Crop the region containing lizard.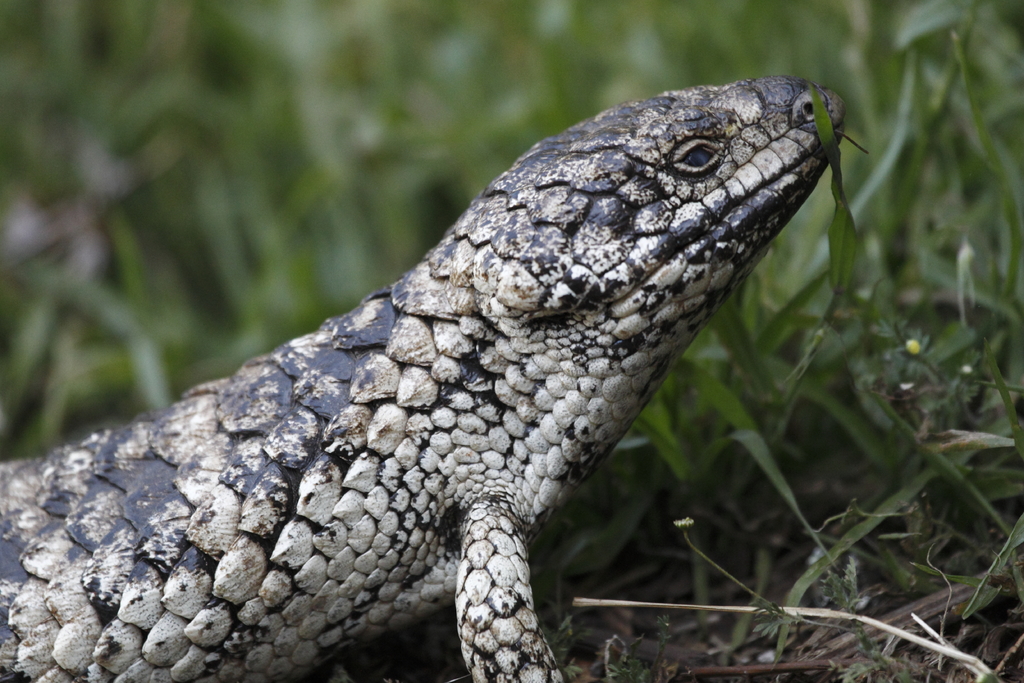
Crop region: select_region(1, 73, 844, 682).
